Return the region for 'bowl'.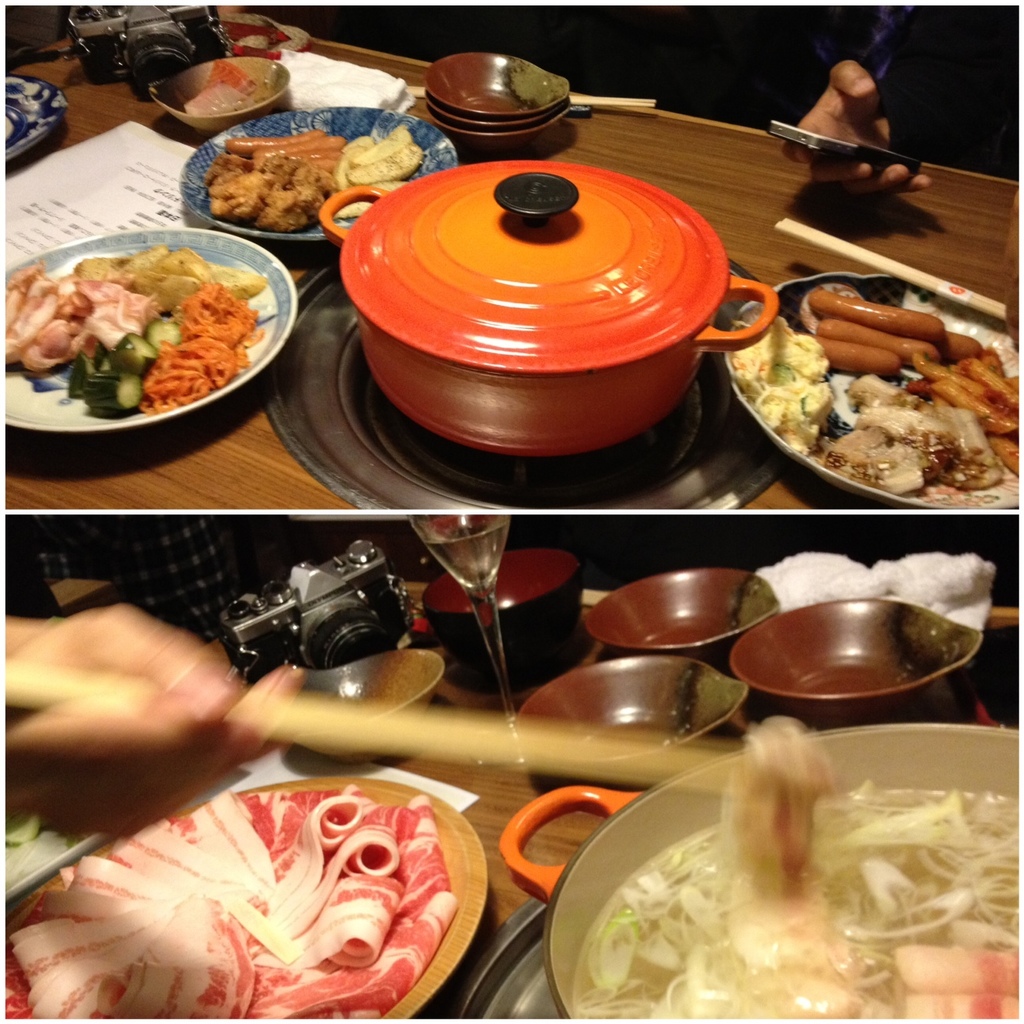
512/657/747/773.
